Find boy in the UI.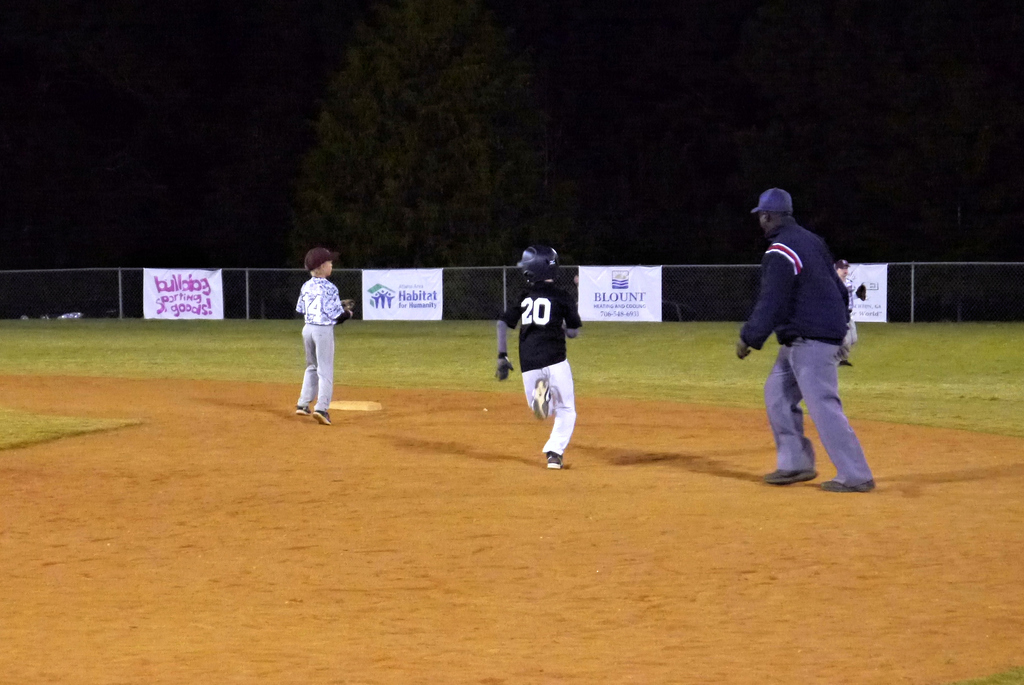
UI element at locate(486, 244, 583, 478).
